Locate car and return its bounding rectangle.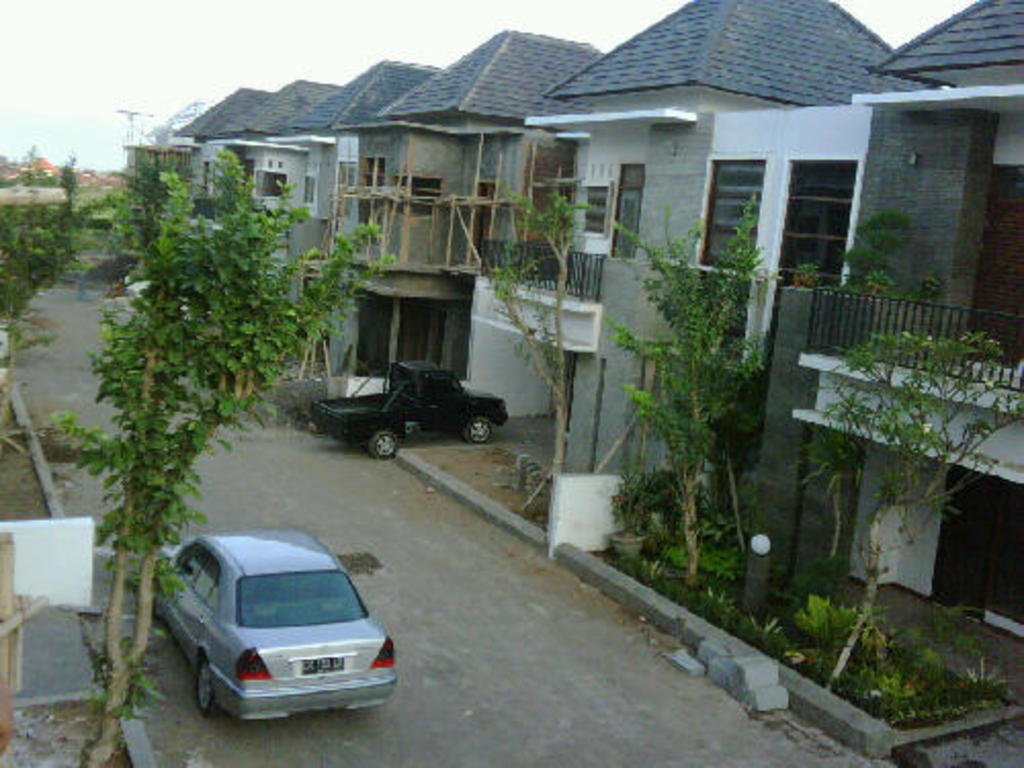
select_region(158, 543, 389, 731).
